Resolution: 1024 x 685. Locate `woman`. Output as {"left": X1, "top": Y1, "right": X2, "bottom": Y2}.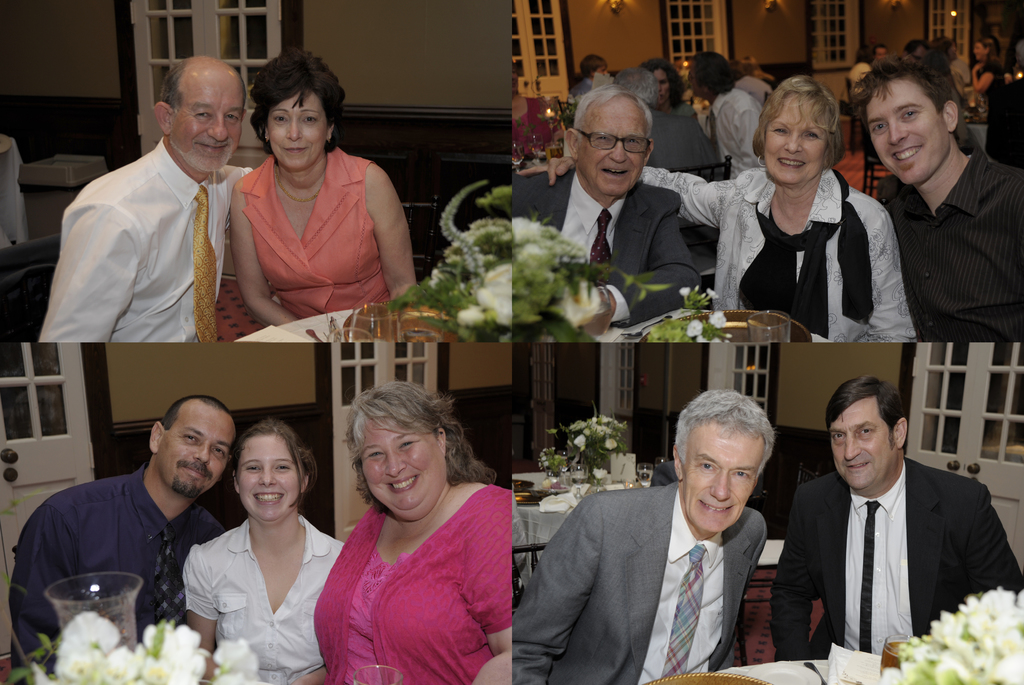
{"left": 230, "top": 58, "right": 410, "bottom": 329}.
